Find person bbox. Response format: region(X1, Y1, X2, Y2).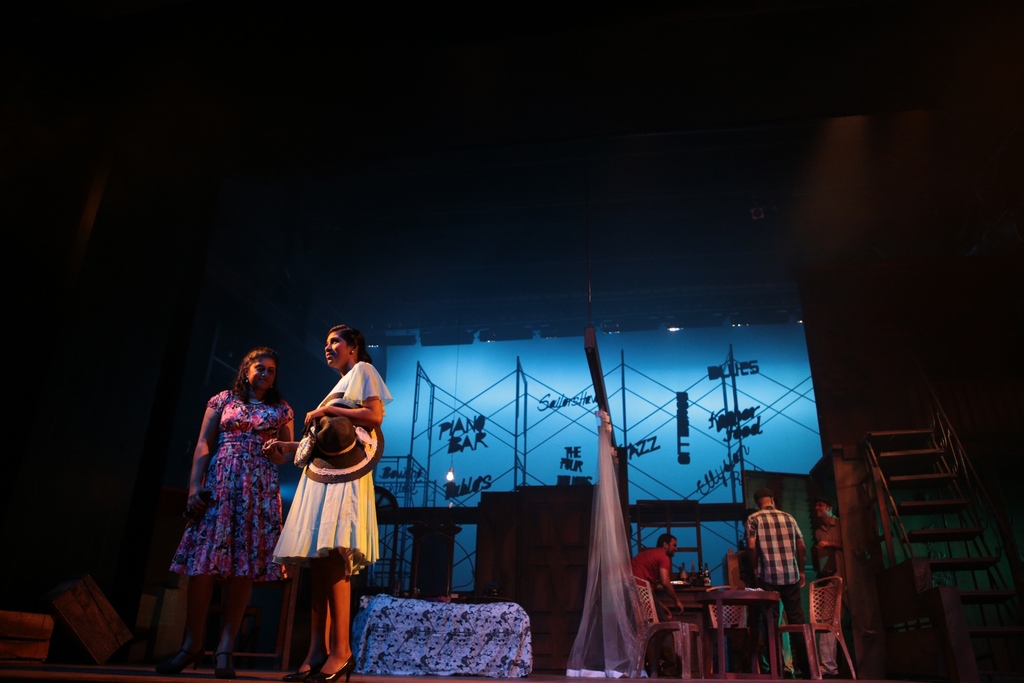
region(744, 494, 806, 678).
